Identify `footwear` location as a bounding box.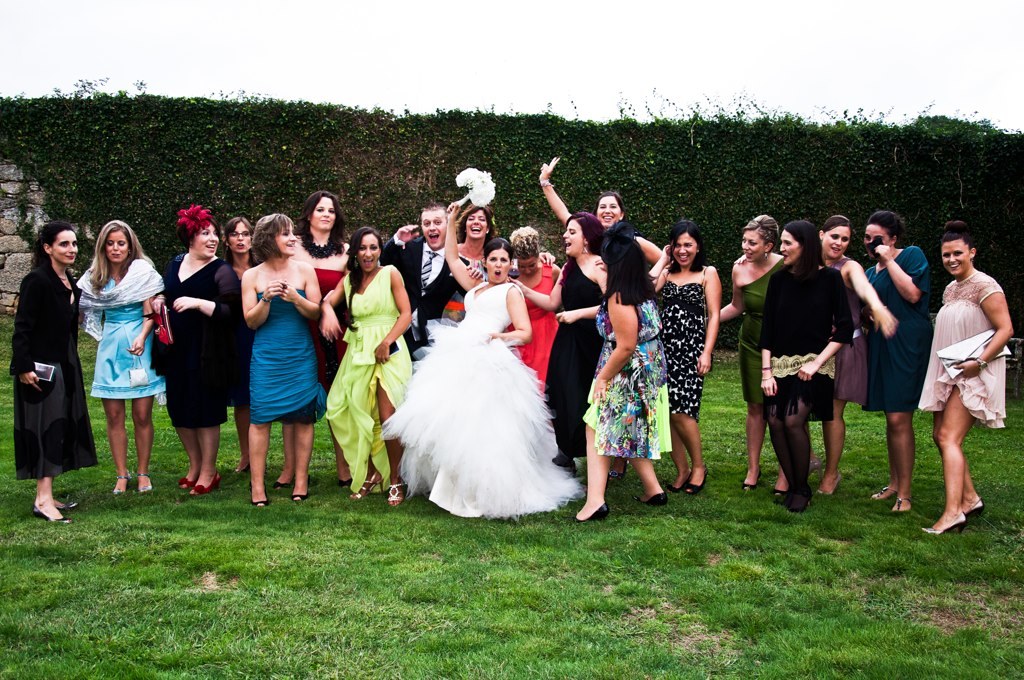
[left=287, top=478, right=309, bottom=503].
